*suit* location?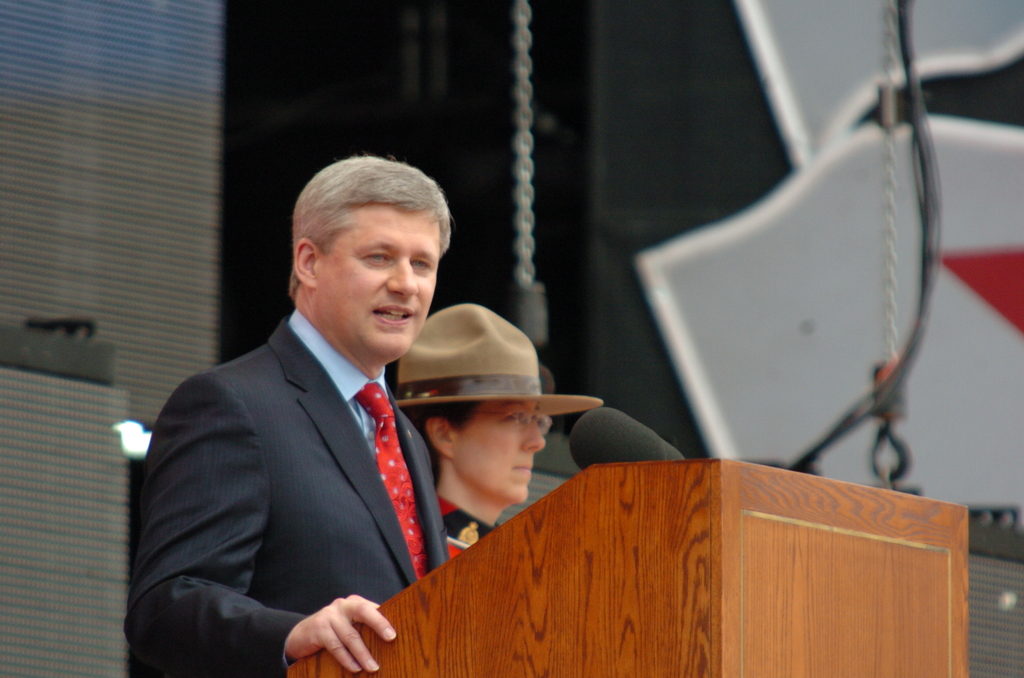
box=[138, 207, 472, 677]
